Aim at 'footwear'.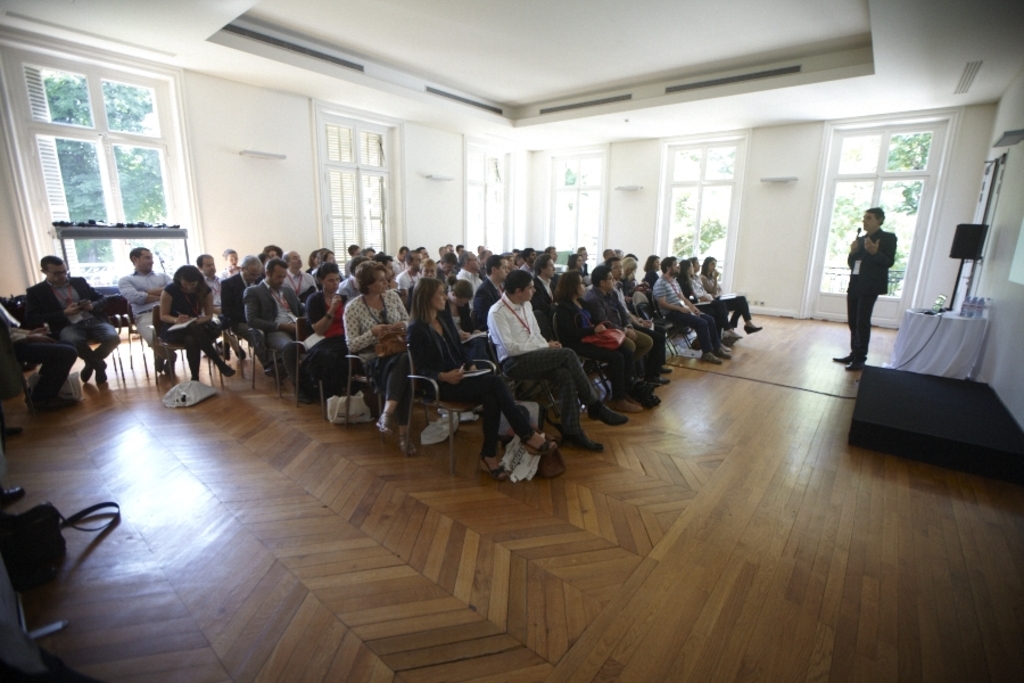
Aimed at x1=618 y1=394 x2=644 y2=412.
